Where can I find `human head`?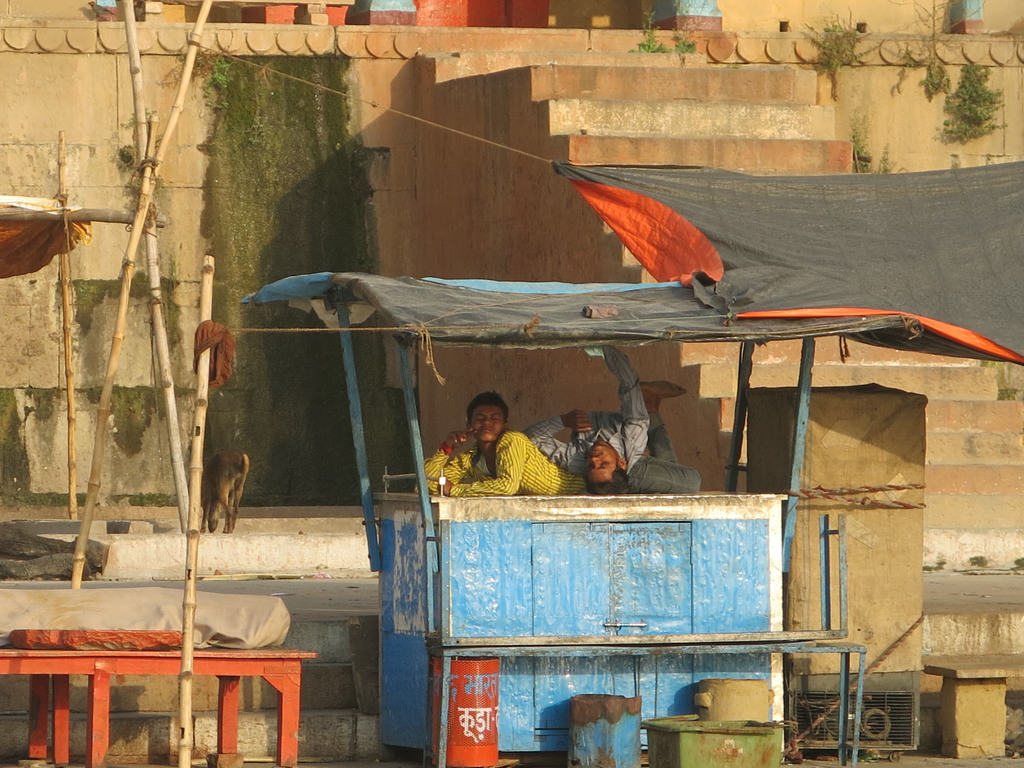
You can find it at bbox=[582, 442, 628, 495].
